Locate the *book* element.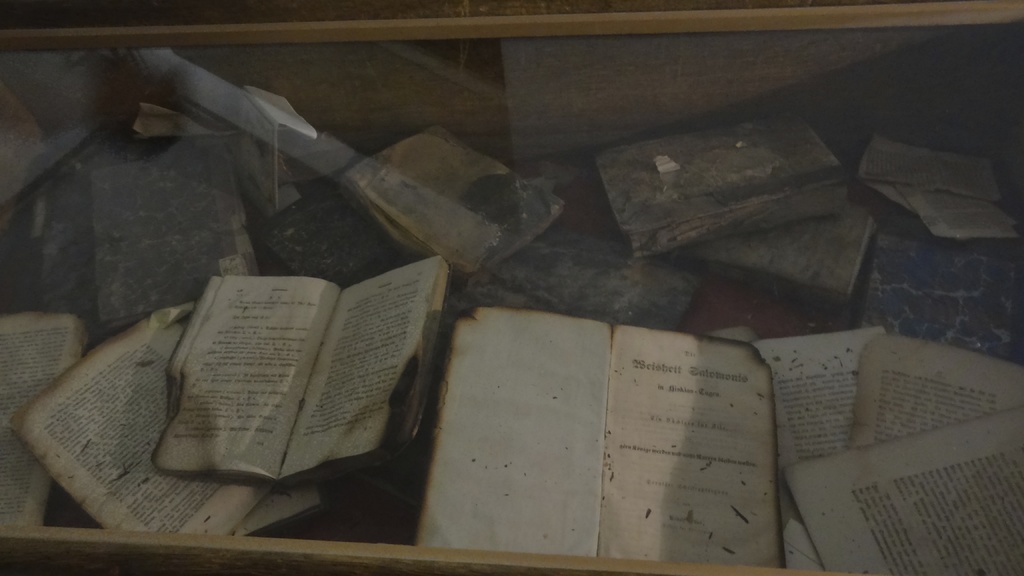
Element bbox: 778/337/1023/575.
